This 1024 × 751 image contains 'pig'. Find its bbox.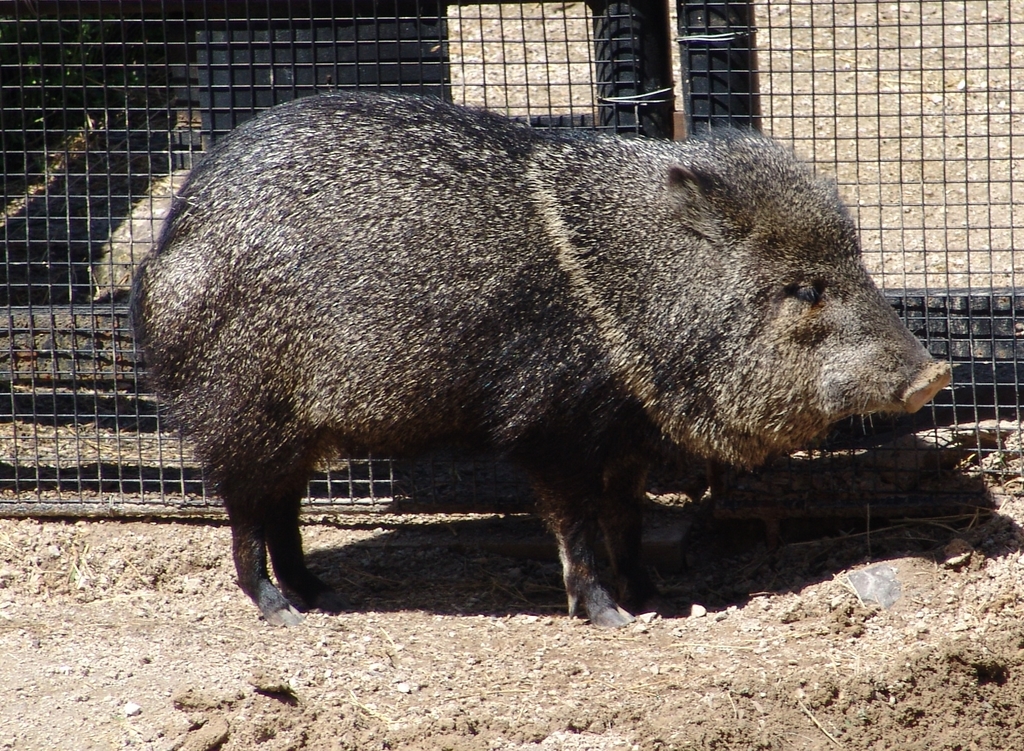
<box>127,89,952,629</box>.
